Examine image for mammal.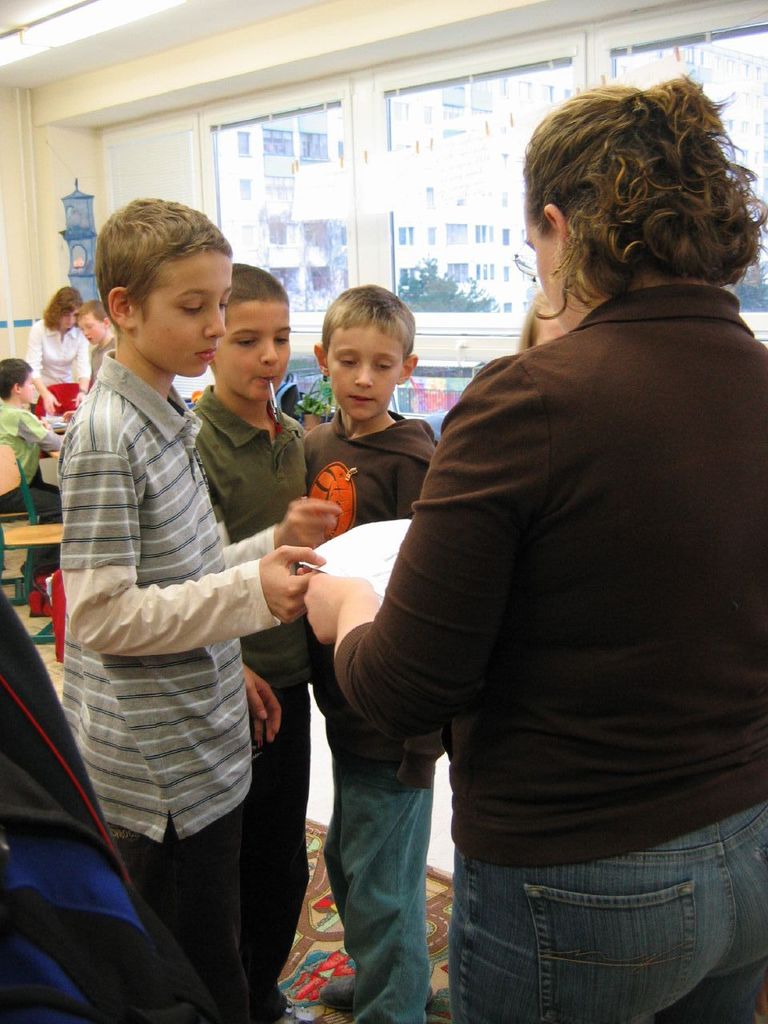
Examination result: region(51, 188, 326, 1022).
